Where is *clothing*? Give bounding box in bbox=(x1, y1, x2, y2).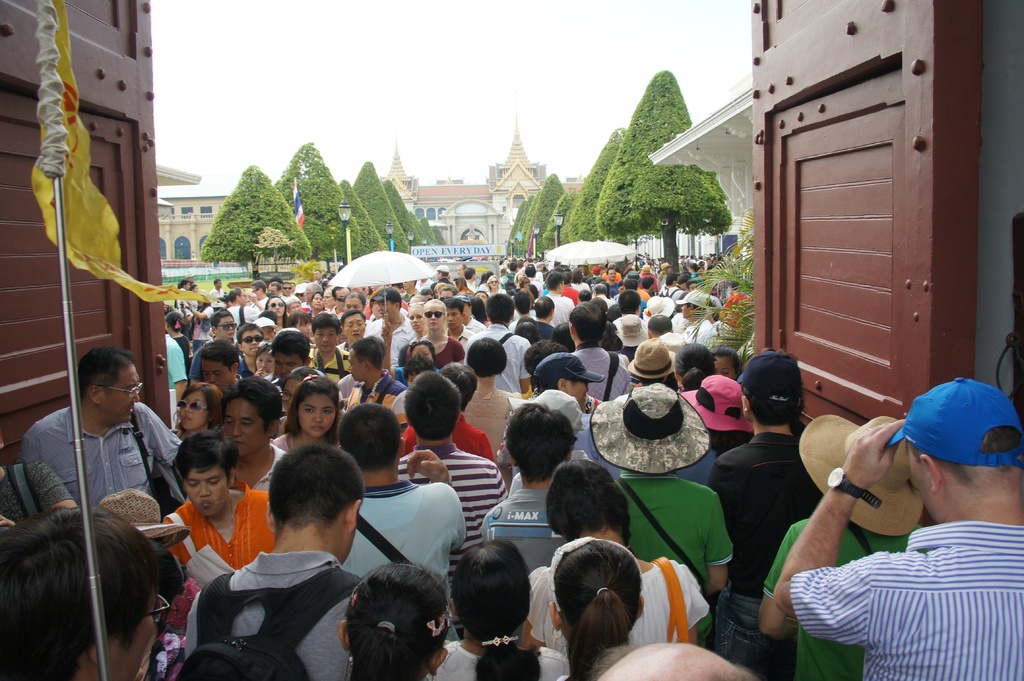
bbox=(340, 474, 470, 605).
